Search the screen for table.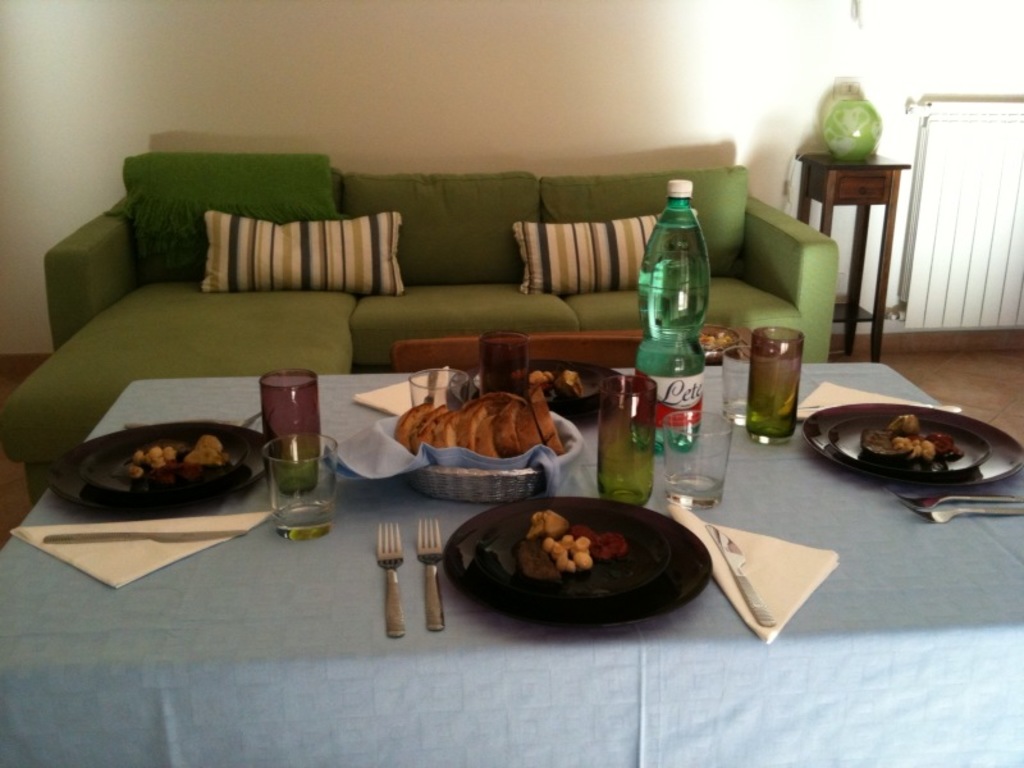
Found at detection(0, 361, 1023, 767).
